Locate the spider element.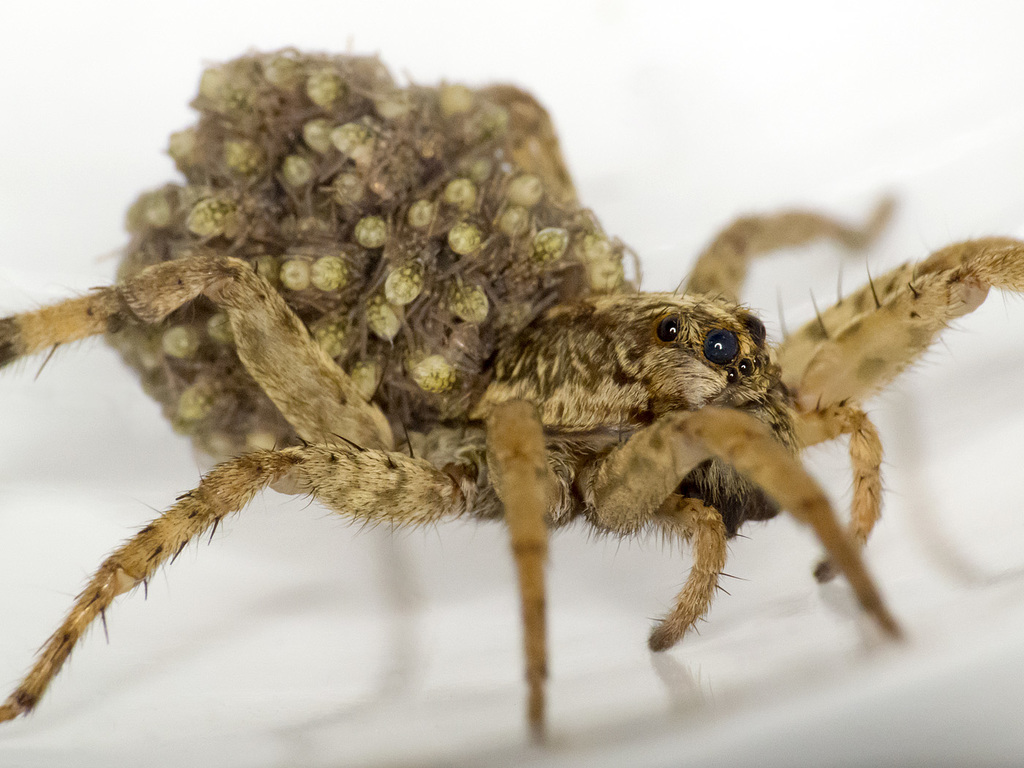
Element bbox: [x1=0, y1=43, x2=1023, y2=750].
